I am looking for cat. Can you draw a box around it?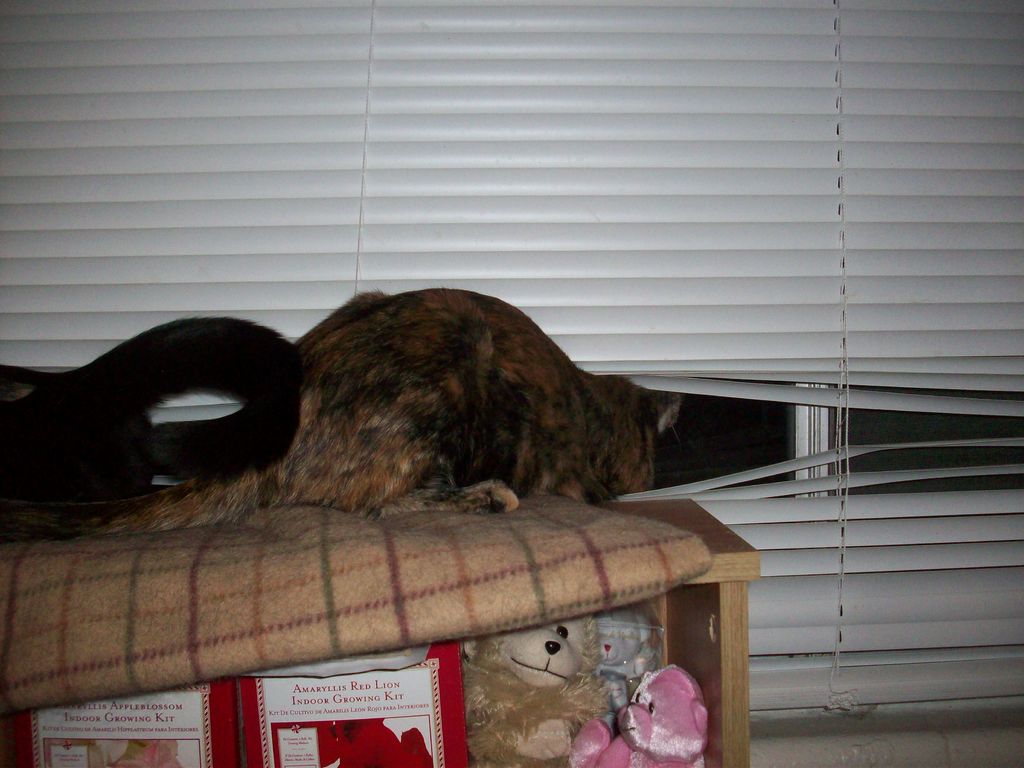
Sure, the bounding box is 0:309:317:541.
